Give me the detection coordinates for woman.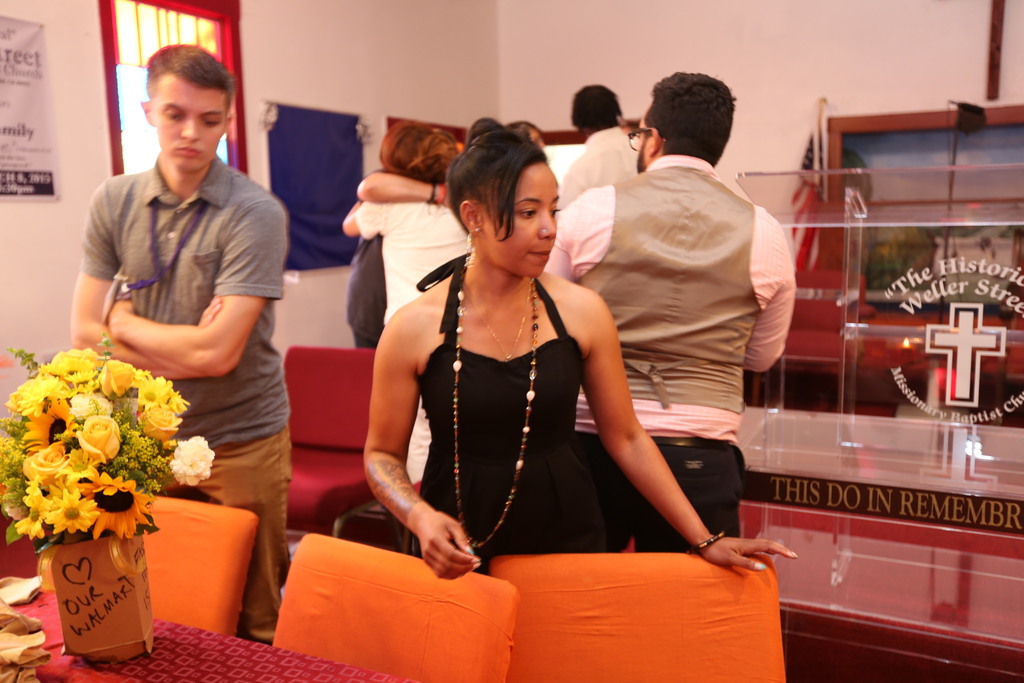
361:115:799:578.
